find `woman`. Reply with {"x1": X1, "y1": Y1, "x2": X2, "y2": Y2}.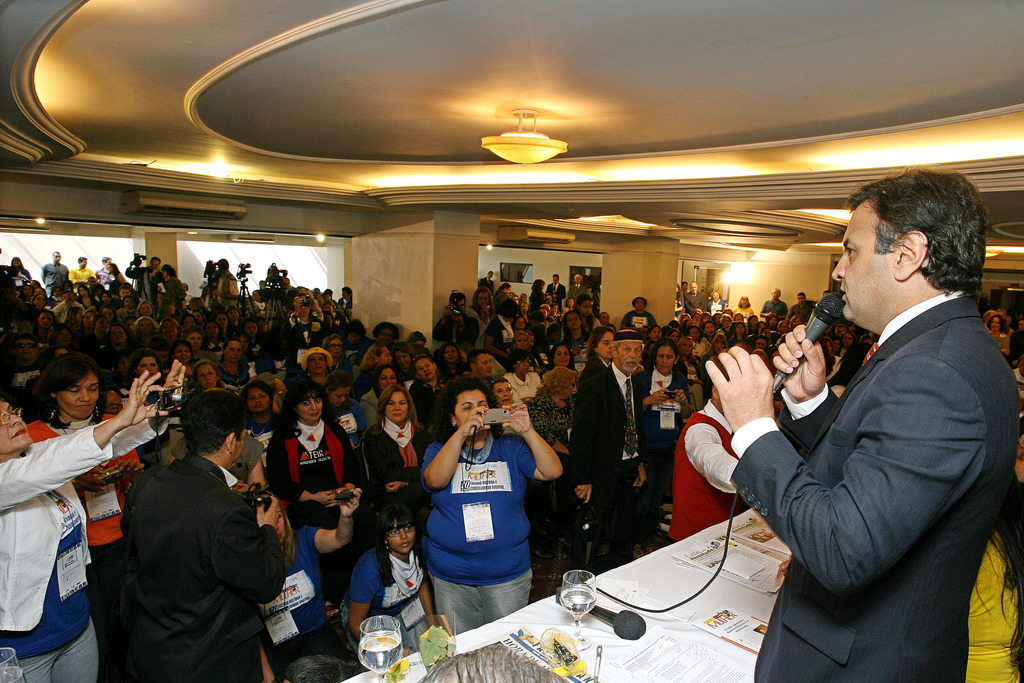
{"x1": 358, "y1": 342, "x2": 392, "y2": 383}.
